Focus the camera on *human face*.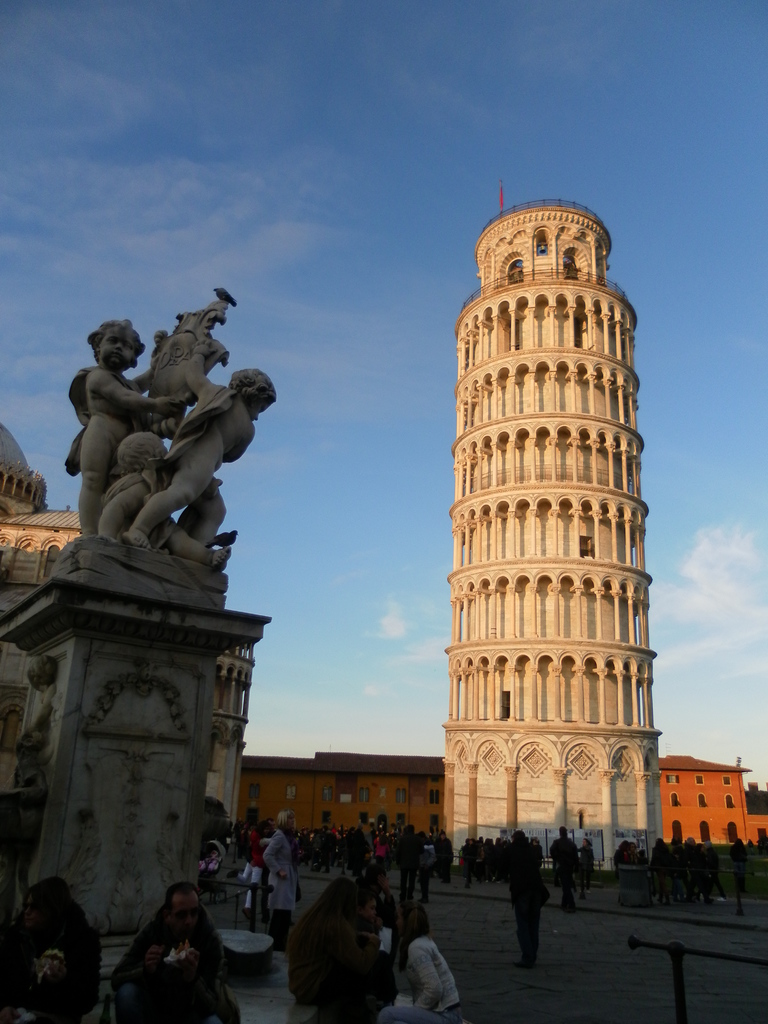
Focus region: [left=250, top=404, right=270, bottom=421].
